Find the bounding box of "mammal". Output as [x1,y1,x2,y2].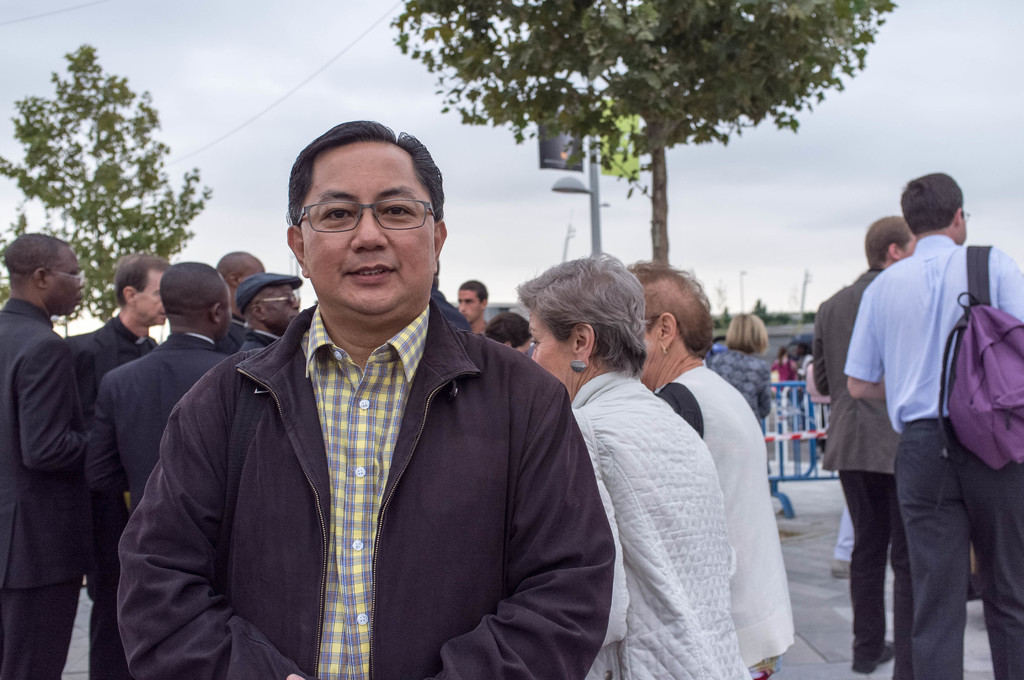
[842,166,1023,679].
